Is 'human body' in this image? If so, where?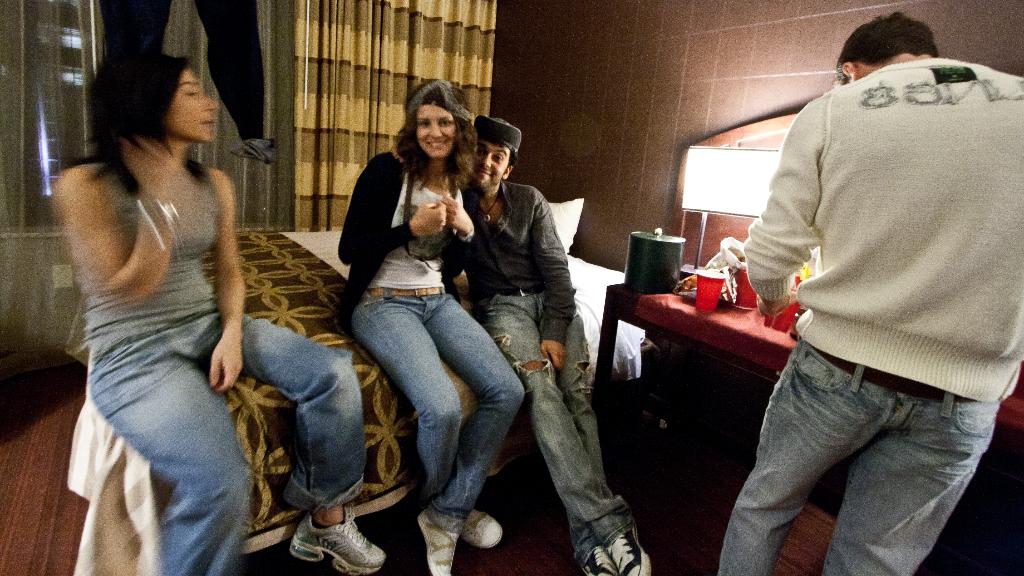
Yes, at [337,142,526,575].
